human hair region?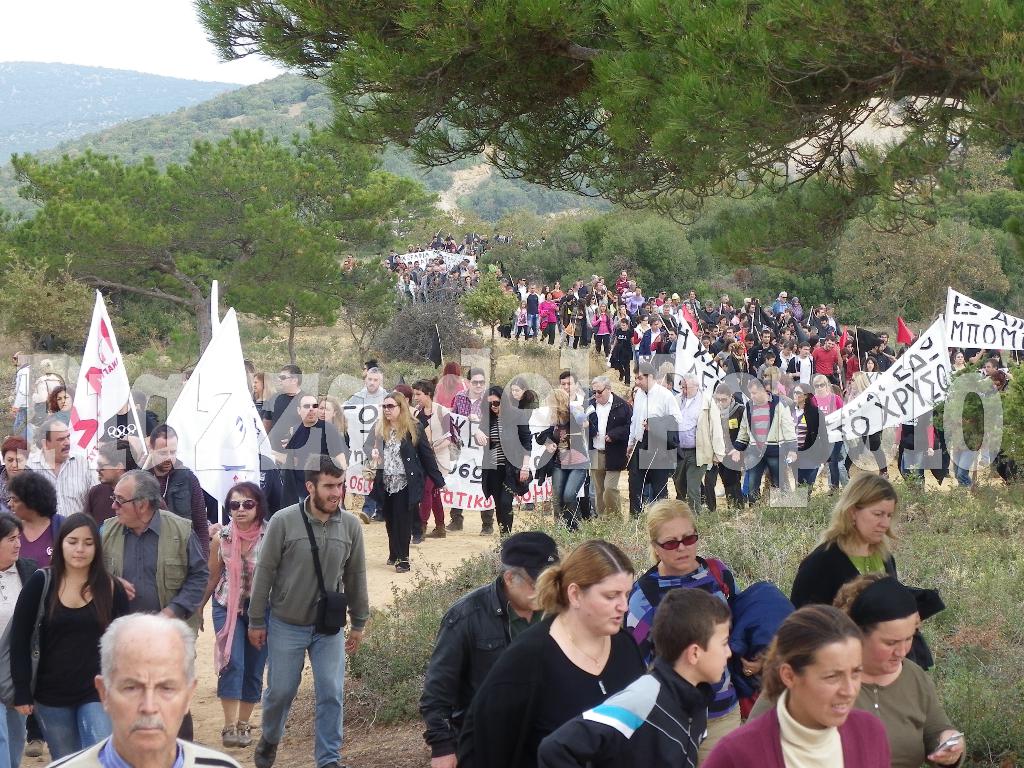
{"left": 648, "top": 589, "right": 730, "bottom": 666}
